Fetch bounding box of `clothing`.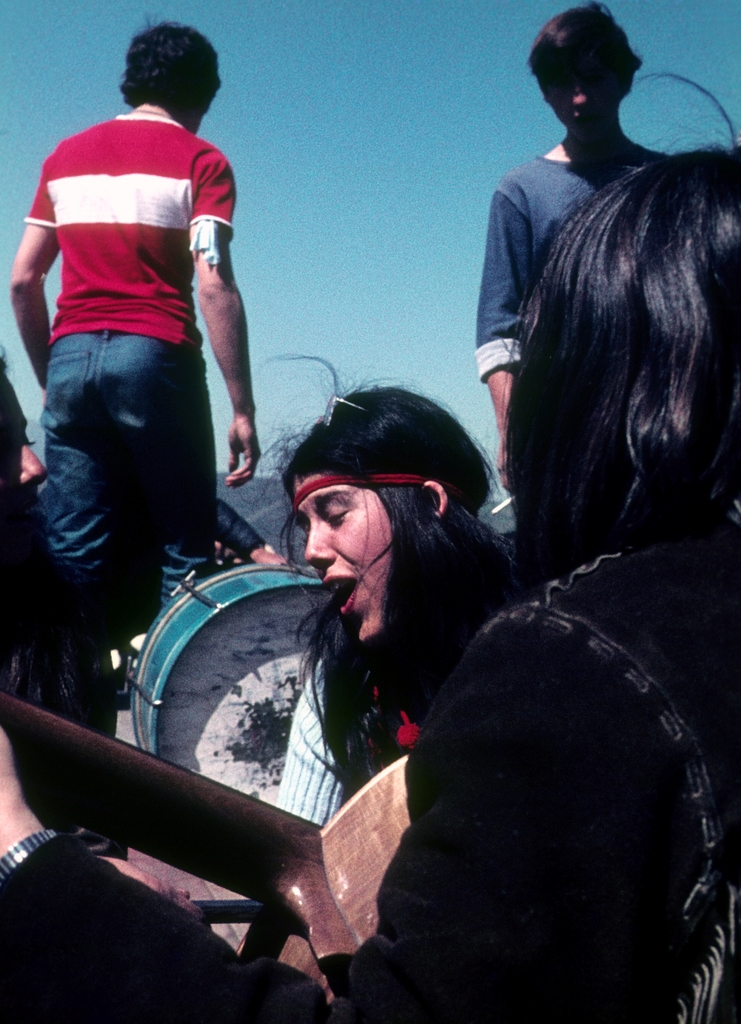
Bbox: {"x1": 216, "y1": 489, "x2": 266, "y2": 563}.
